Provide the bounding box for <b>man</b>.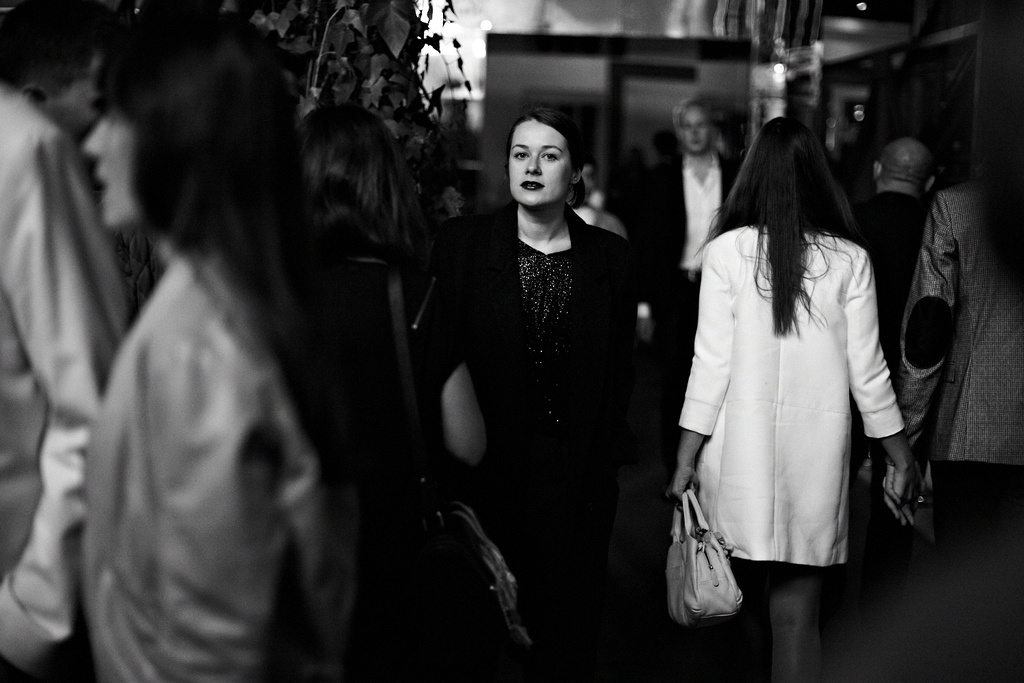
left=630, top=93, right=748, bottom=365.
